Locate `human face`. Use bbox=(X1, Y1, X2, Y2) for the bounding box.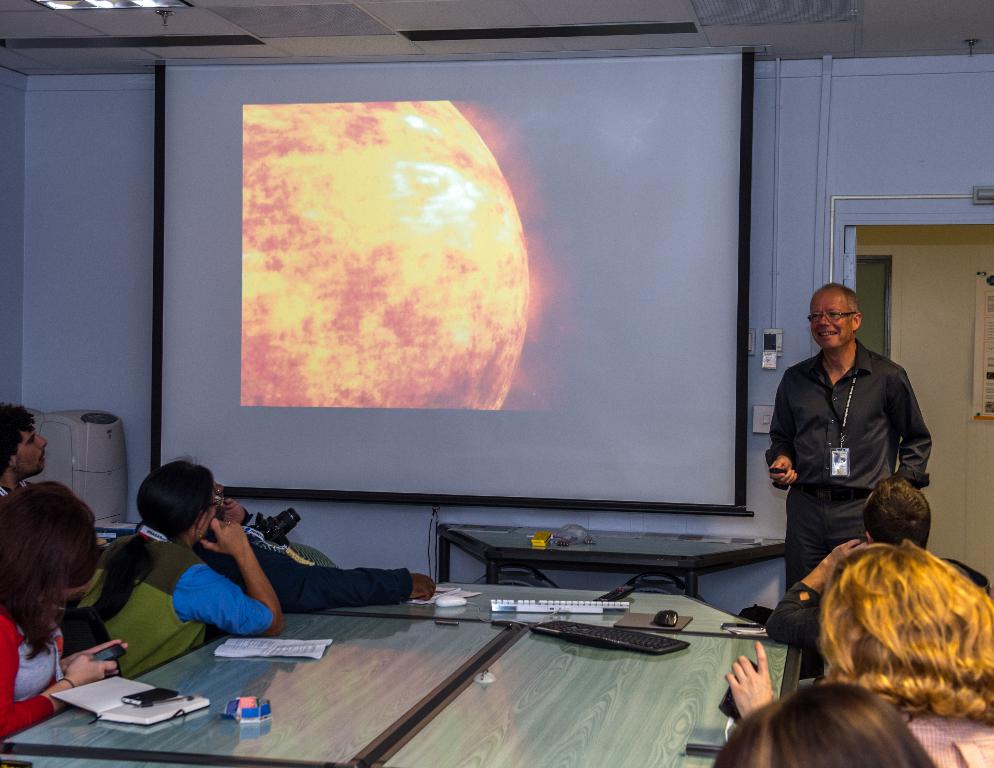
bbox=(813, 293, 852, 349).
